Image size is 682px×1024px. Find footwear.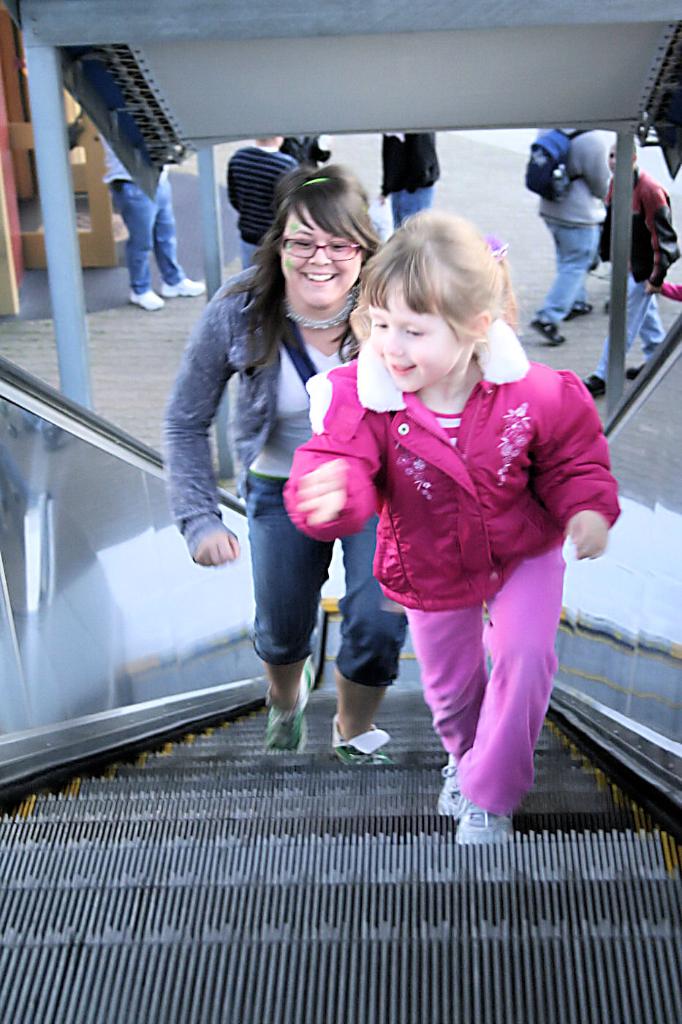
crop(581, 376, 609, 394).
